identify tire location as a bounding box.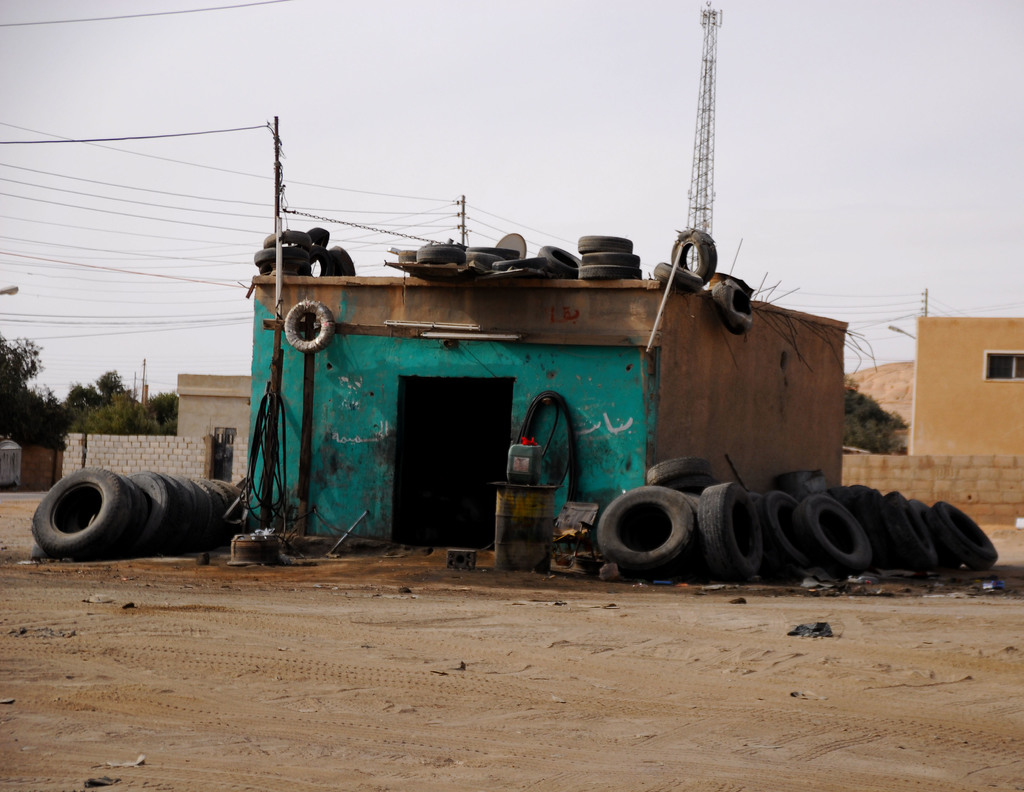
<bbox>415, 245, 467, 264</bbox>.
